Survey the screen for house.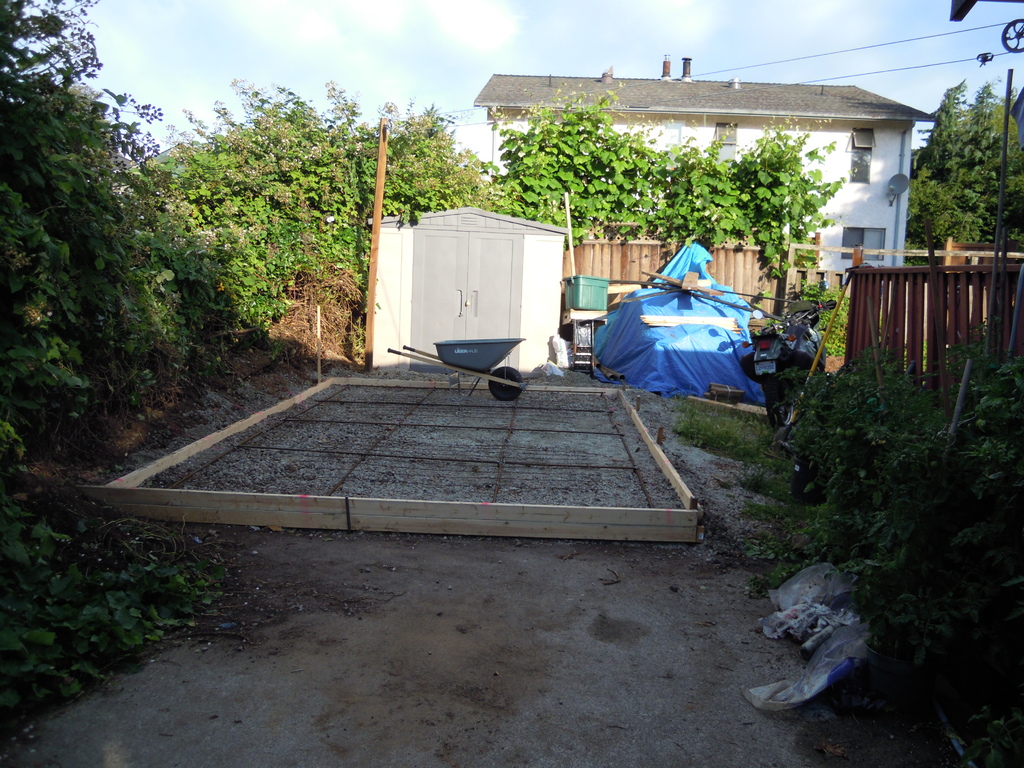
Survey found: {"left": 355, "top": 183, "right": 581, "bottom": 380}.
